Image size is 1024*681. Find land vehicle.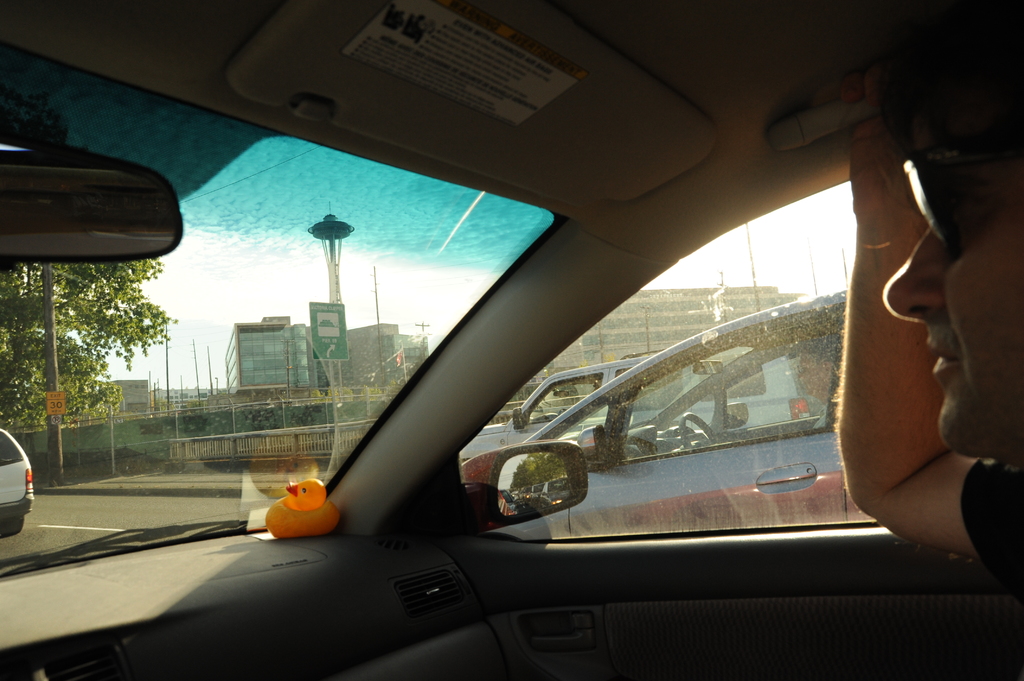
x1=0, y1=427, x2=37, y2=534.
